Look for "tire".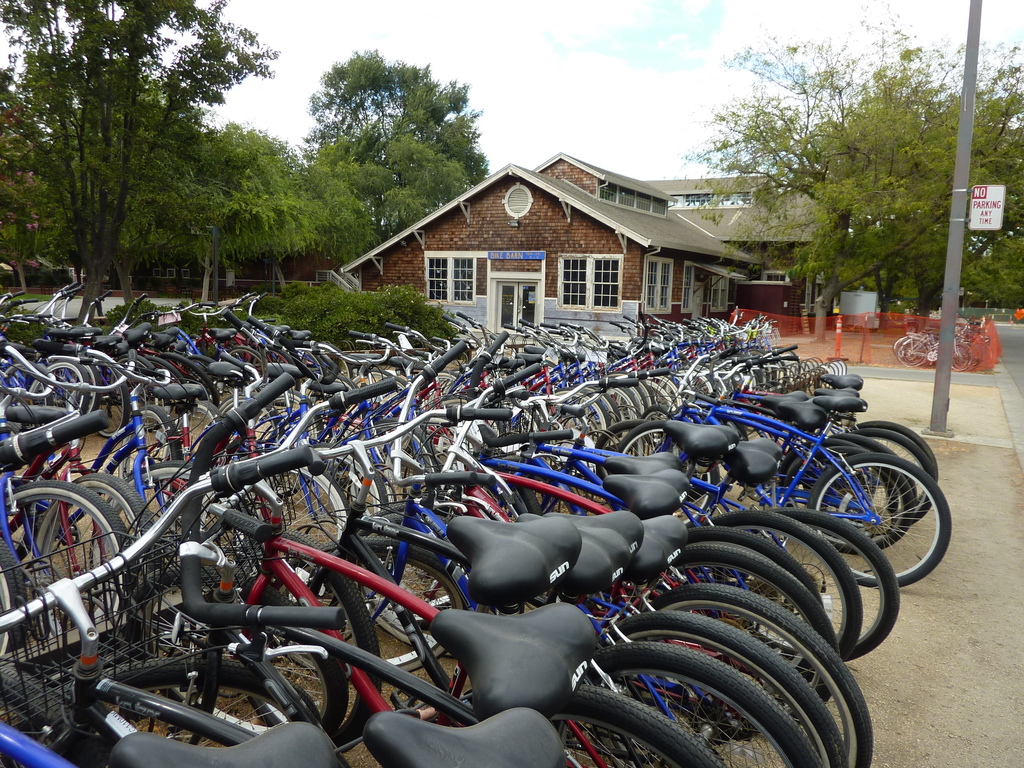
Found: [810,456,951,589].
